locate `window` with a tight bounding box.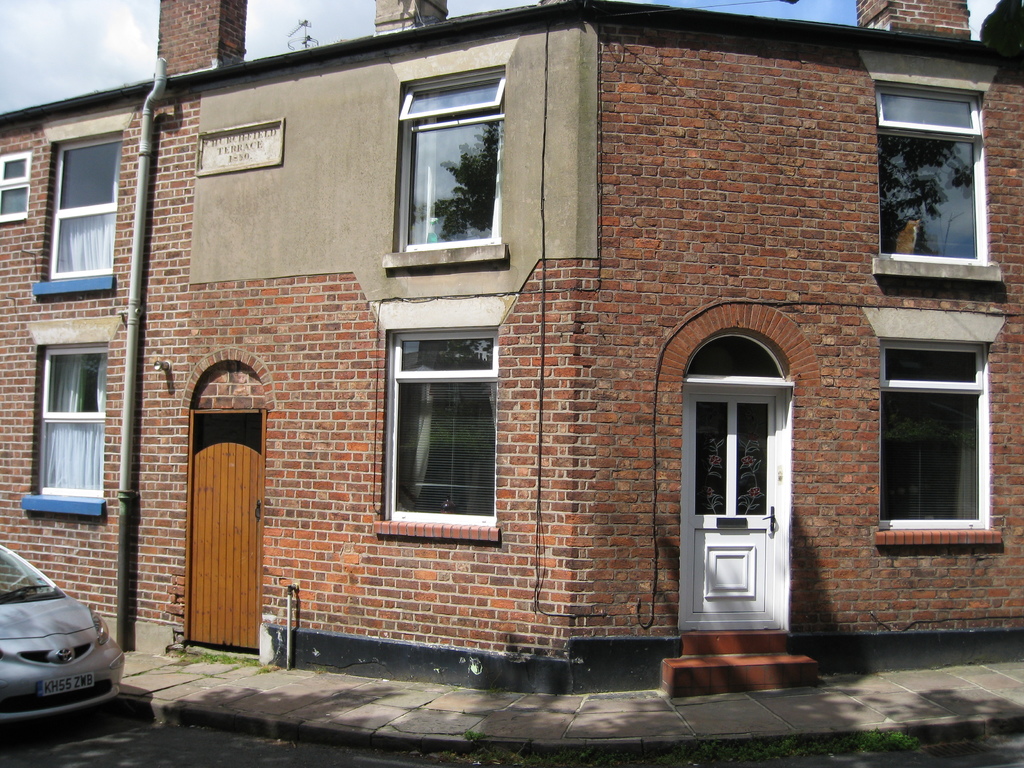
0/154/31/227.
